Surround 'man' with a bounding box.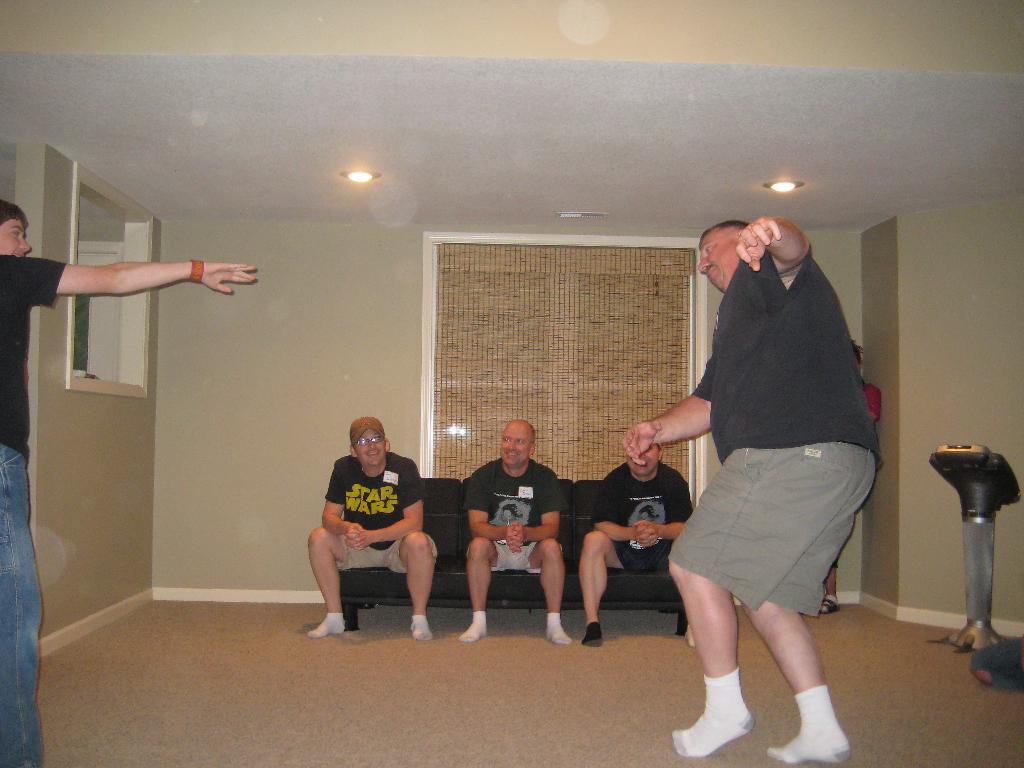
locate(636, 187, 883, 738).
